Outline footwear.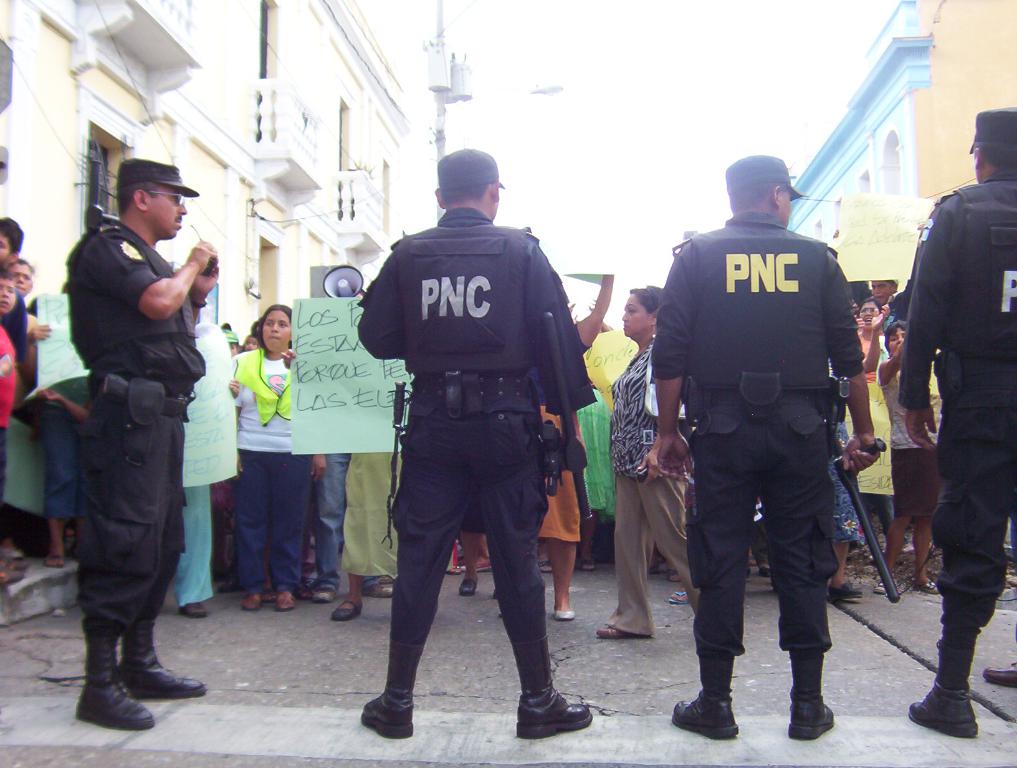
Outline: 539/560/550/572.
